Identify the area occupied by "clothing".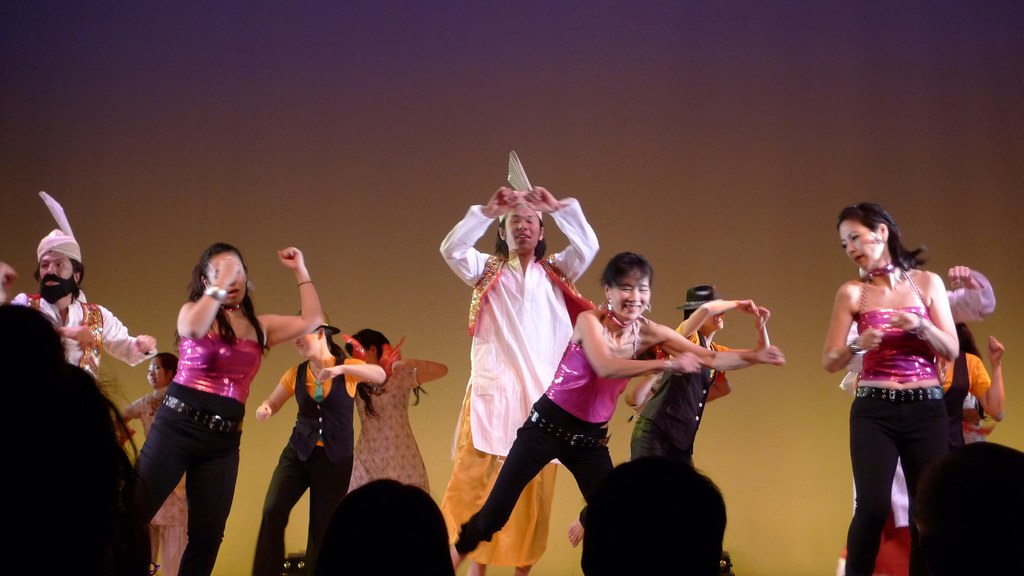
Area: box(132, 384, 203, 575).
